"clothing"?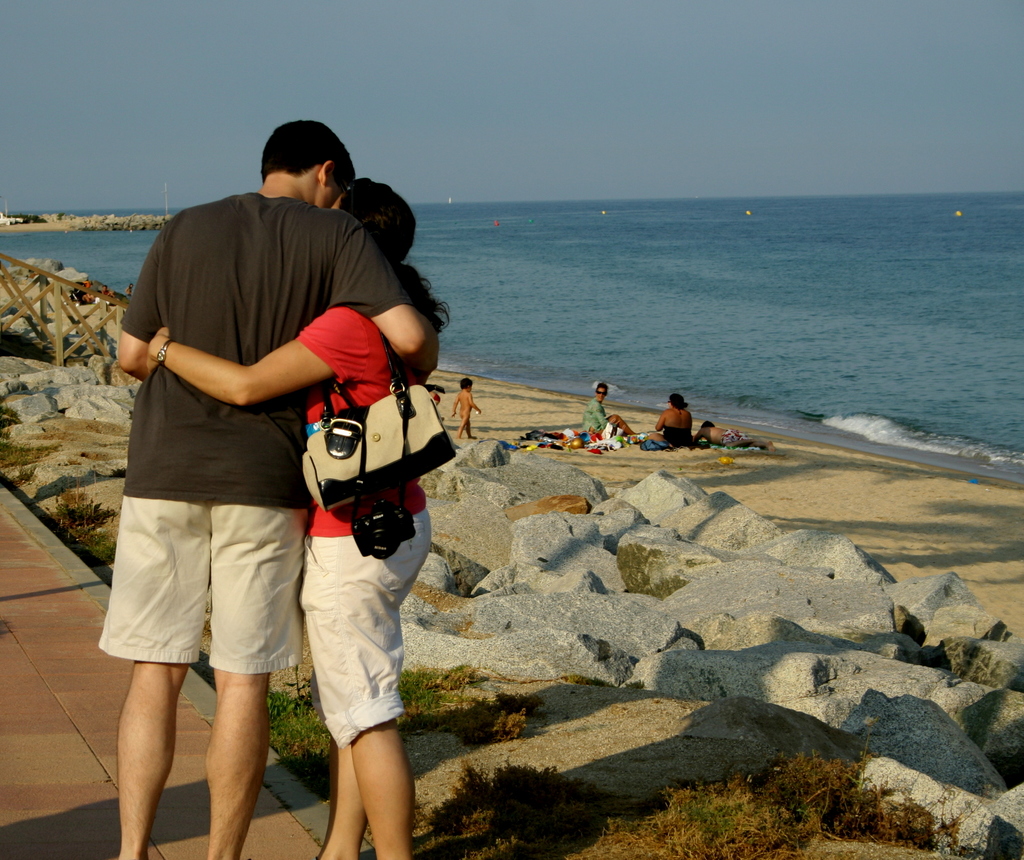
<box>300,298,436,749</box>
